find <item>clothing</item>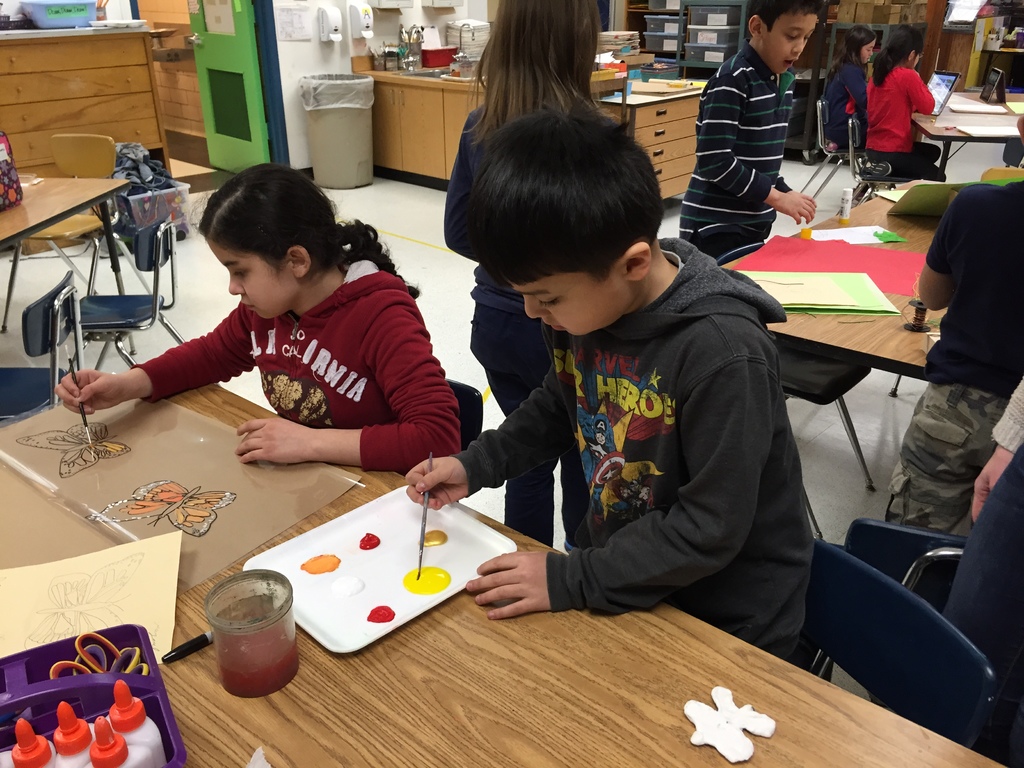
127:248:461:476
